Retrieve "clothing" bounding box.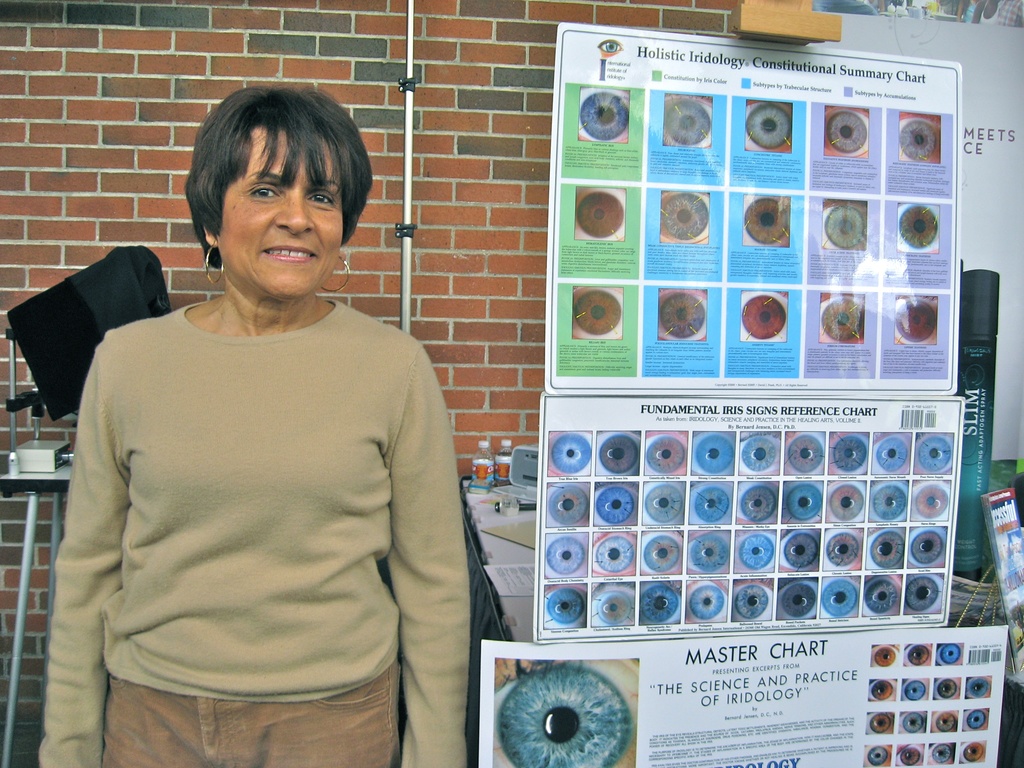
Bounding box: (left=0, top=236, right=475, bottom=760).
